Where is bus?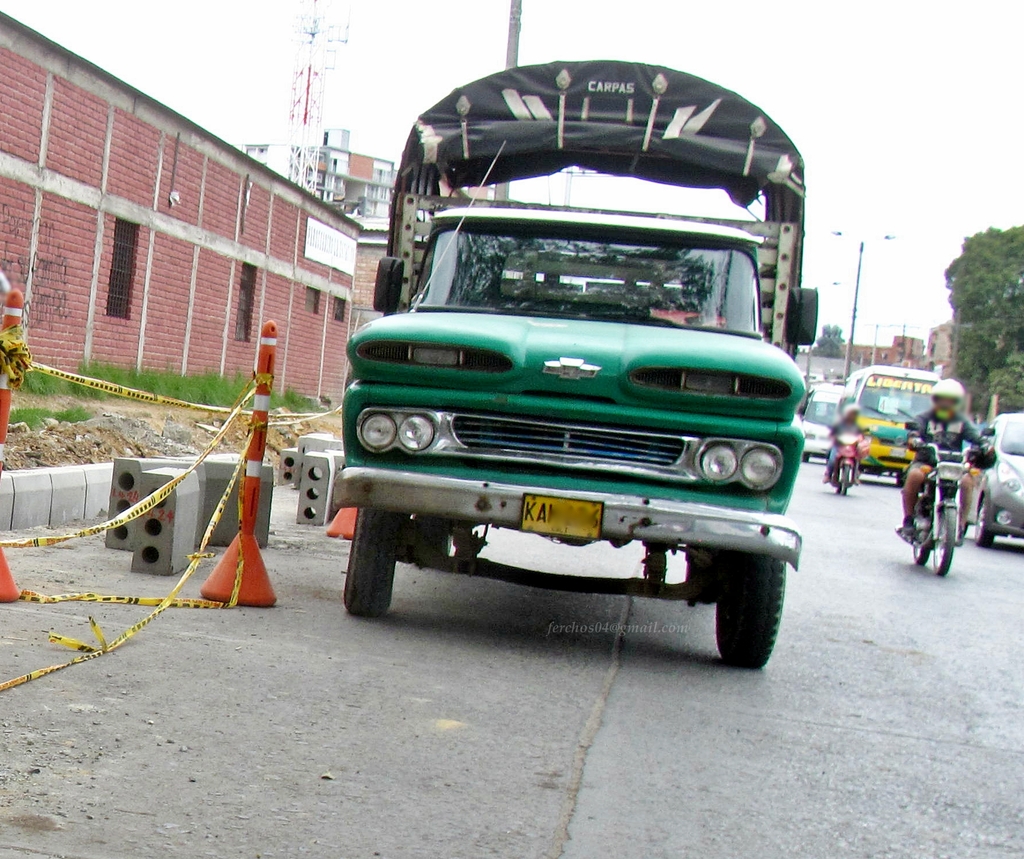
detection(337, 51, 812, 671).
